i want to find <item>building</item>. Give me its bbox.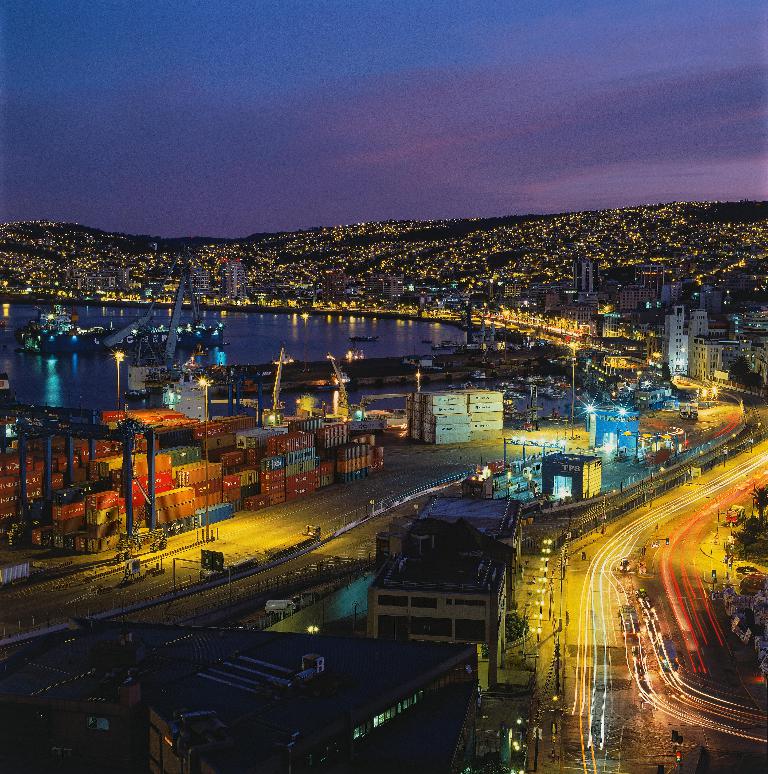
{"x1": 0, "y1": 611, "x2": 483, "y2": 773}.
